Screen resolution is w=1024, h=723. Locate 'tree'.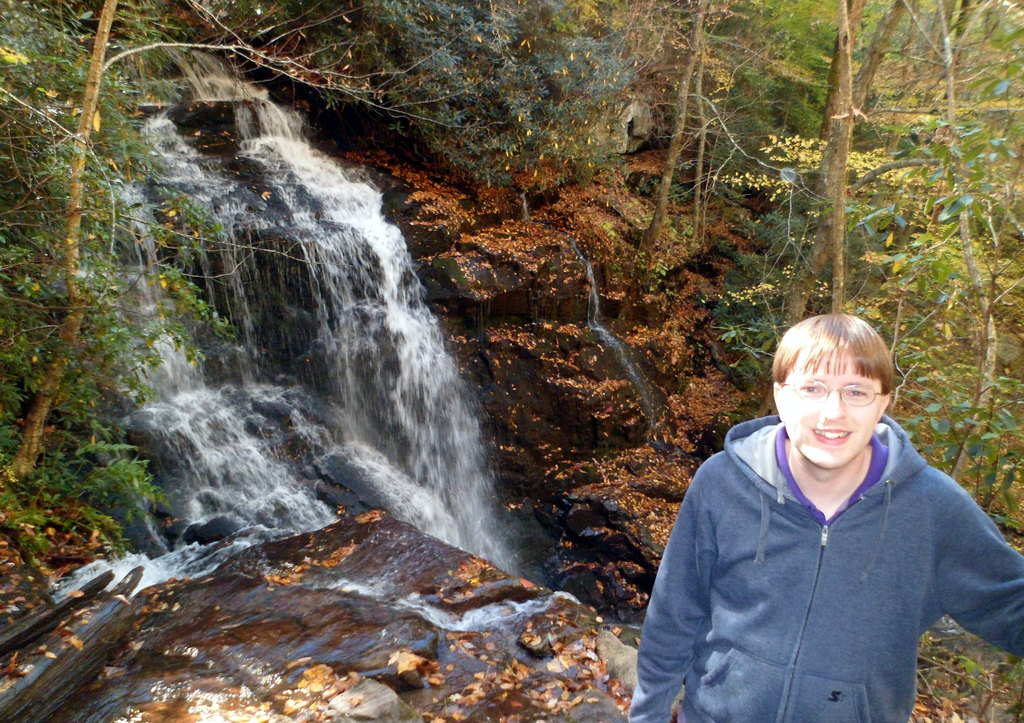
{"x1": 0, "y1": 0, "x2": 486, "y2": 563}.
